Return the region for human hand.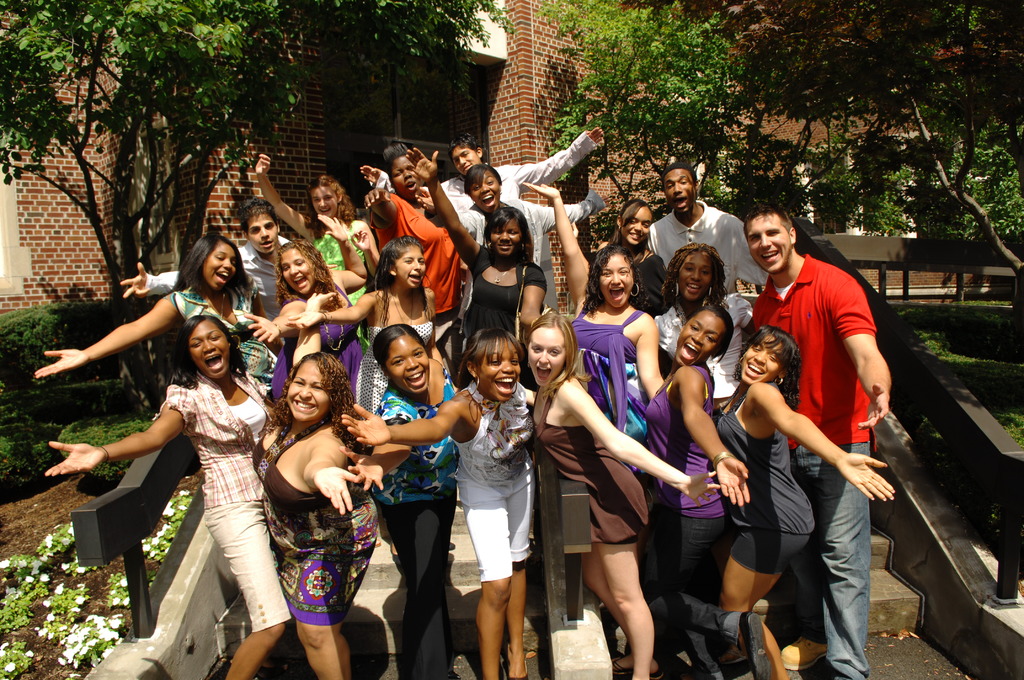
pyautogui.locateOnScreen(715, 453, 754, 510).
